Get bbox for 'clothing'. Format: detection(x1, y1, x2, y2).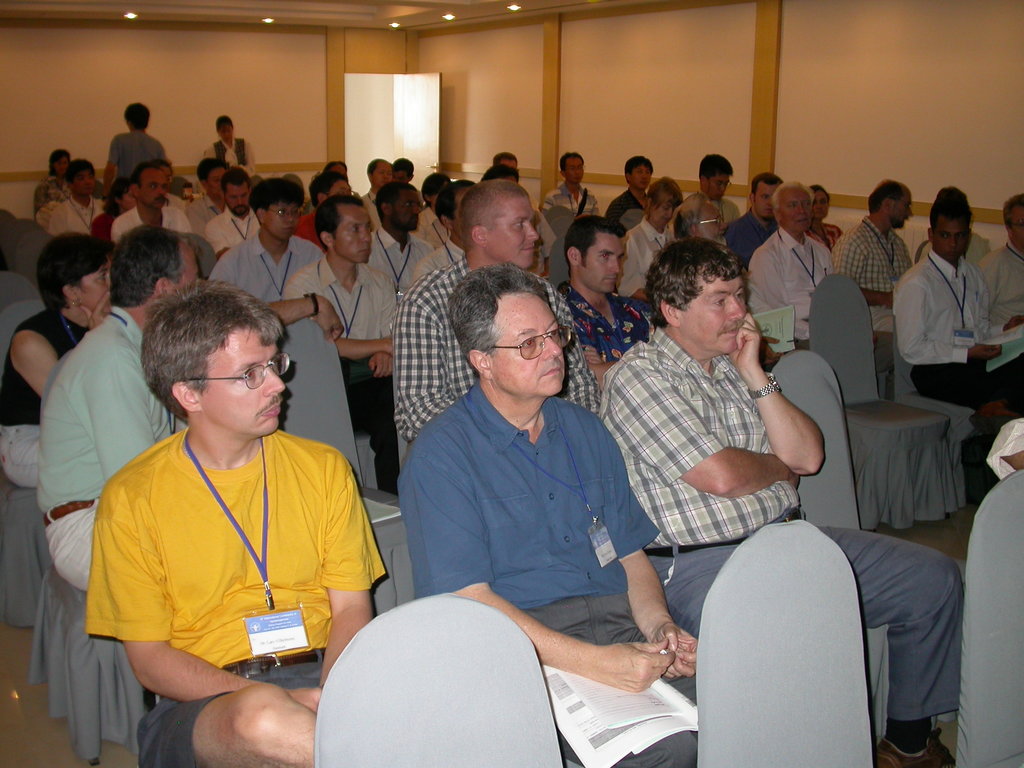
detection(111, 205, 190, 241).
